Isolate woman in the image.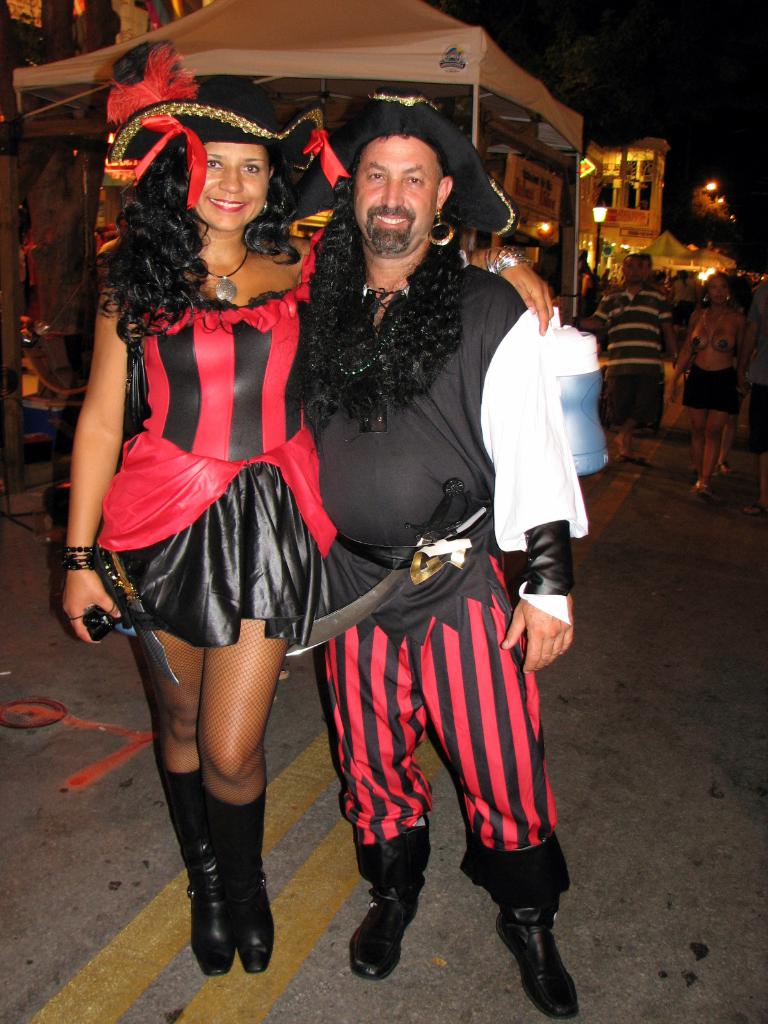
Isolated region: (64,34,555,981).
